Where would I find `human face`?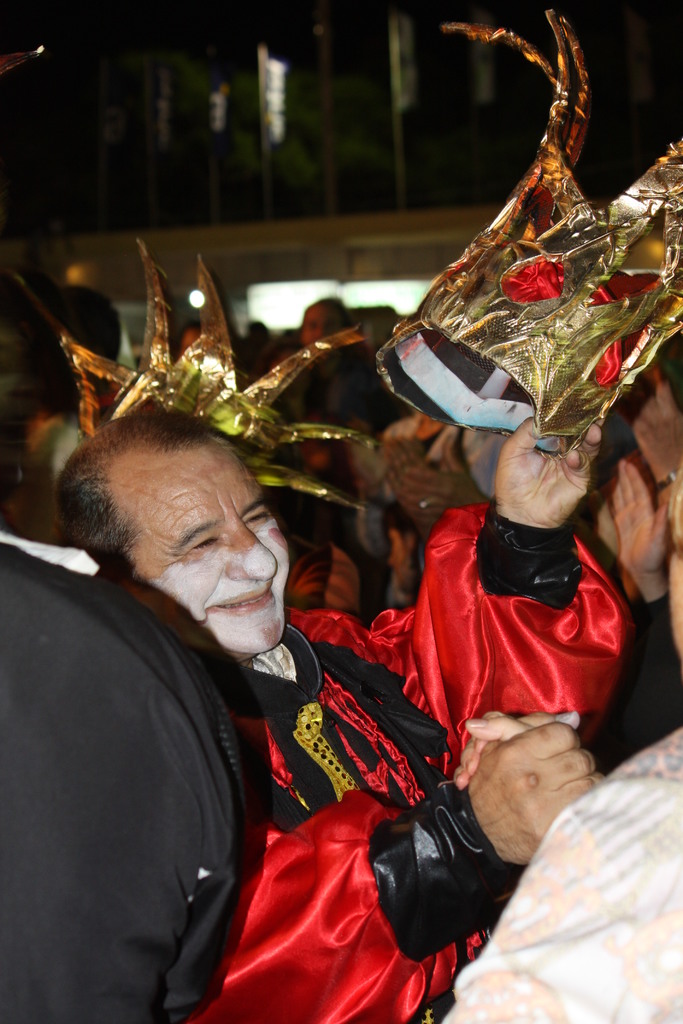
At {"x1": 125, "y1": 445, "x2": 288, "y2": 652}.
